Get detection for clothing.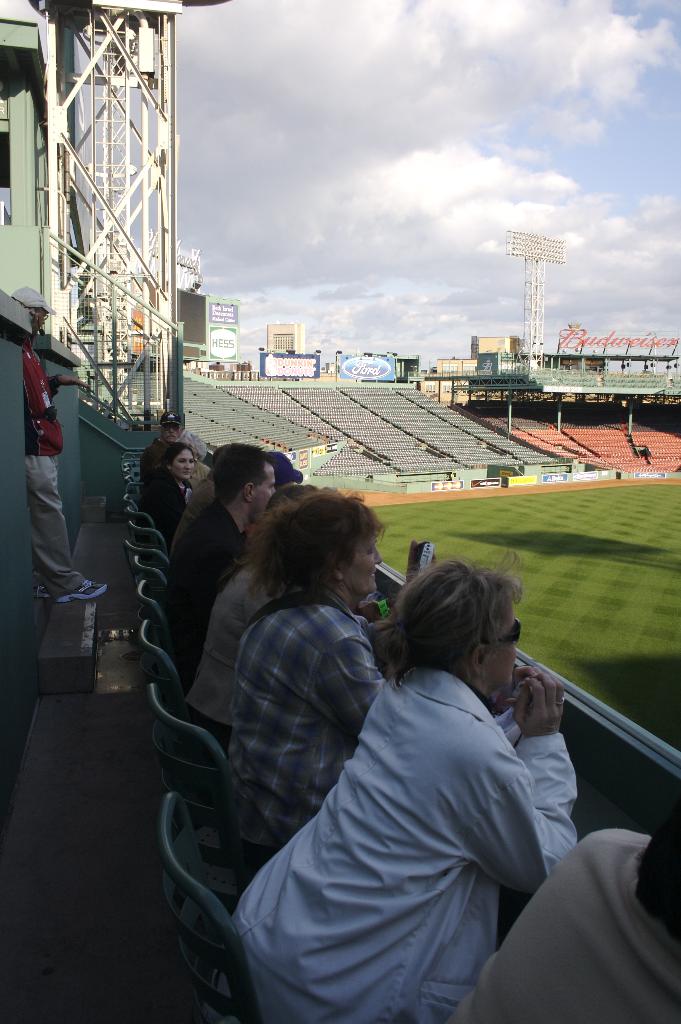
Detection: <box>172,493,247,682</box>.
